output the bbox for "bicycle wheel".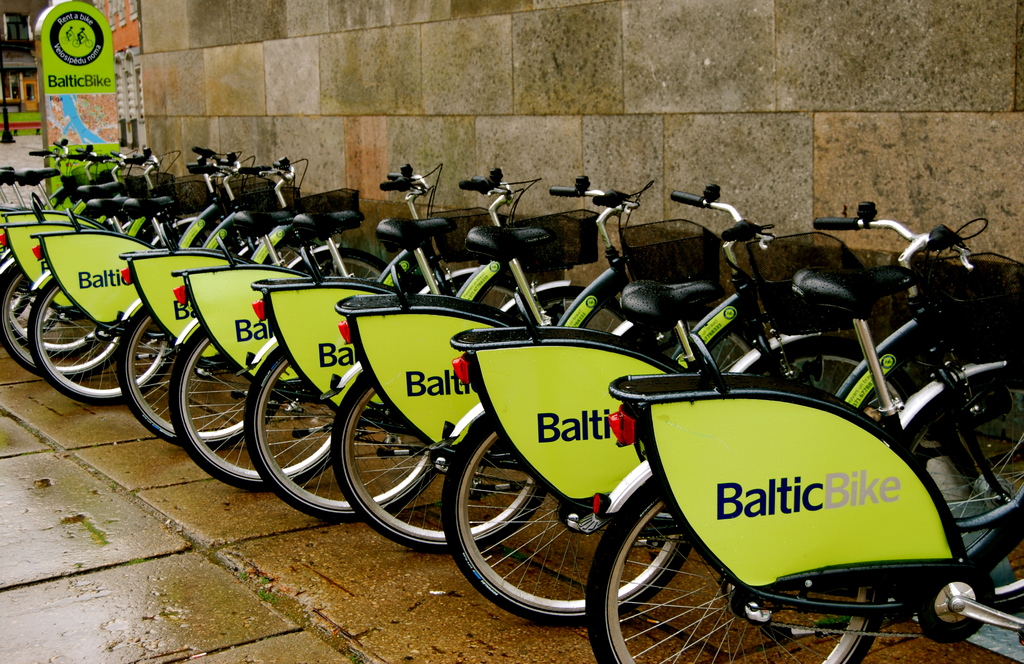
[x1=934, y1=375, x2=1023, y2=608].
